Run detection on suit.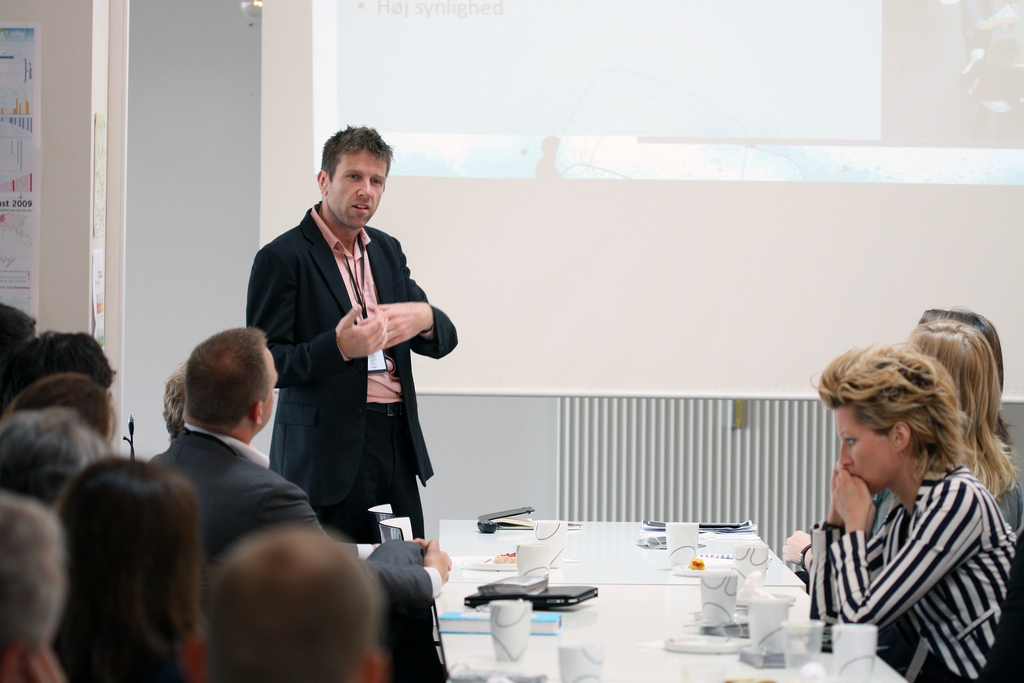
Result: (247, 198, 460, 541).
